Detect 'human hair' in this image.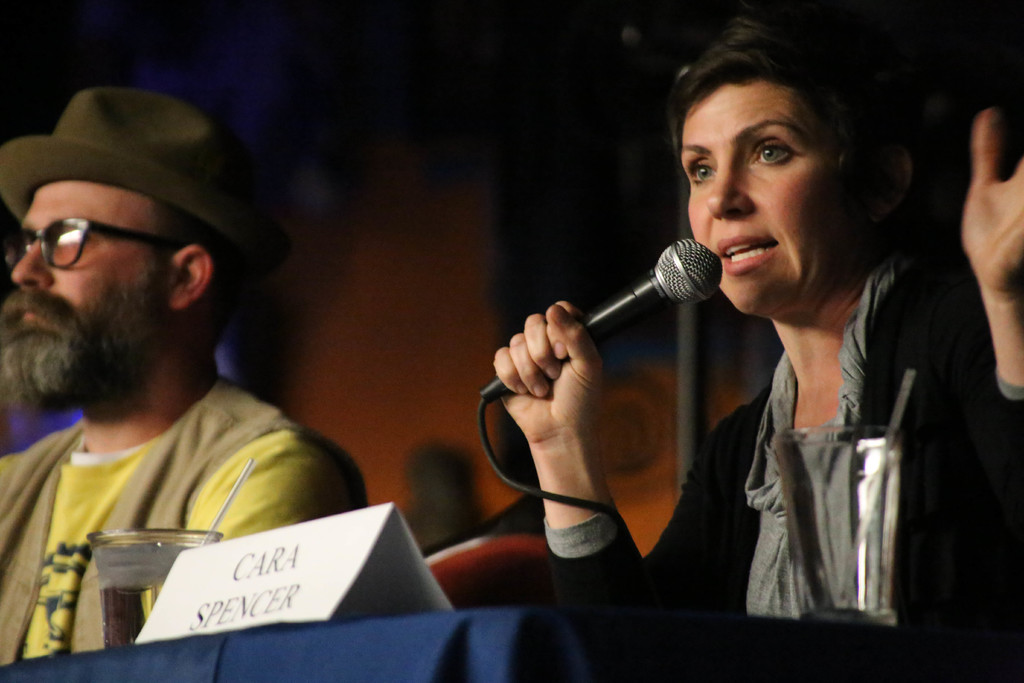
Detection: locate(154, 202, 244, 343).
